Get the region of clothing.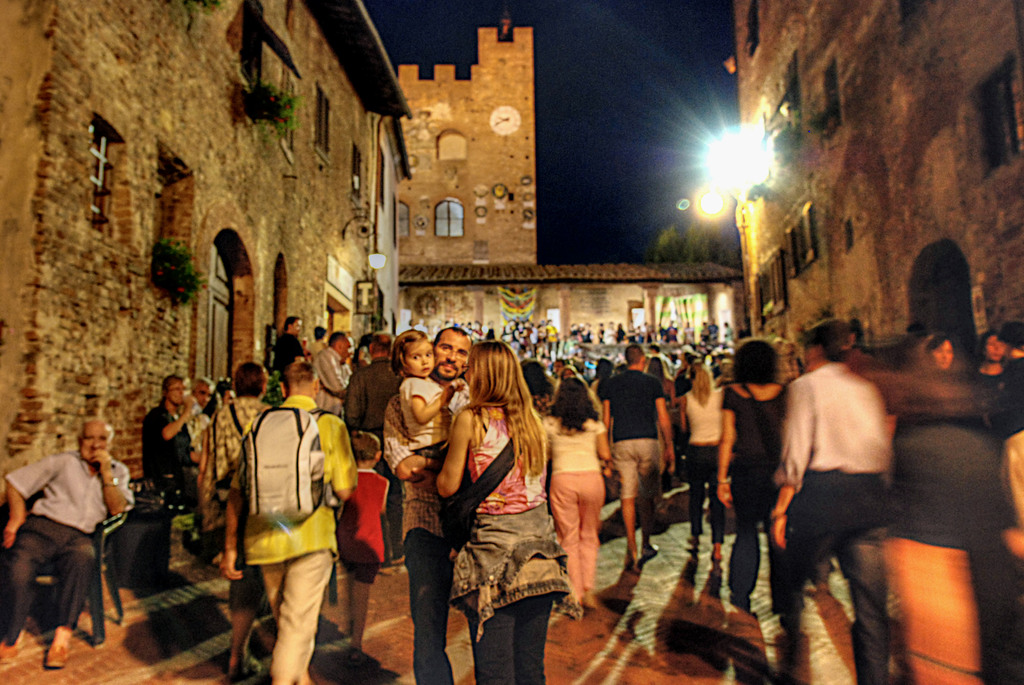
left=529, top=409, right=612, bottom=604.
